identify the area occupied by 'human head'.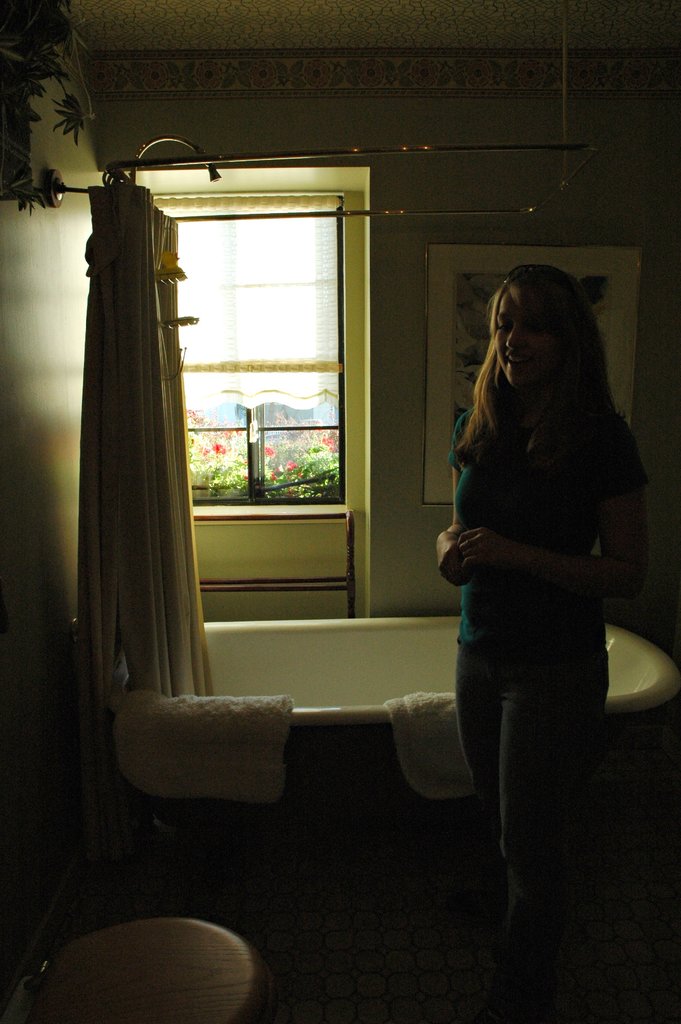
Area: 472/272/611/431.
